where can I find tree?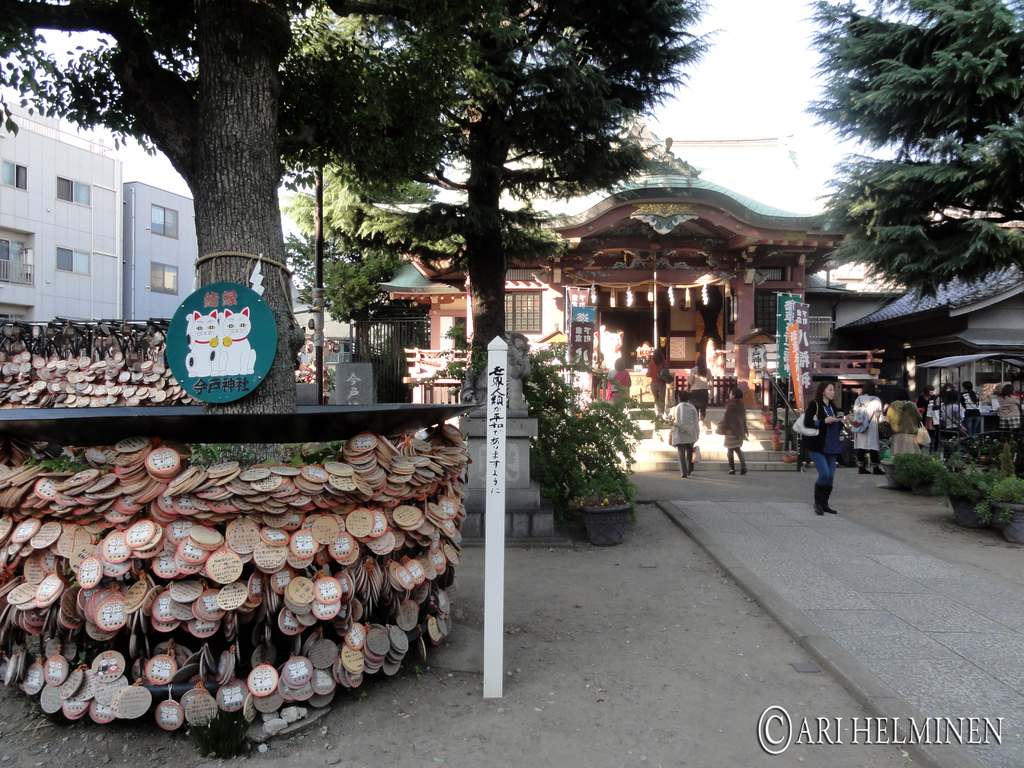
You can find it at 799, 0, 1023, 299.
